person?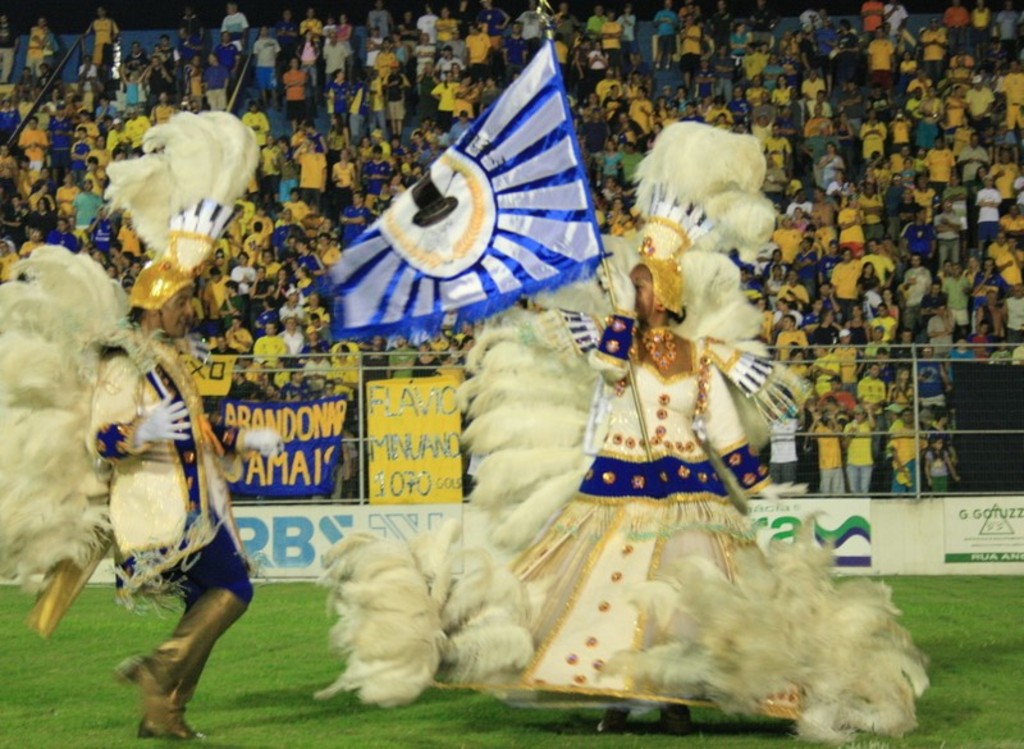
535,269,722,704
